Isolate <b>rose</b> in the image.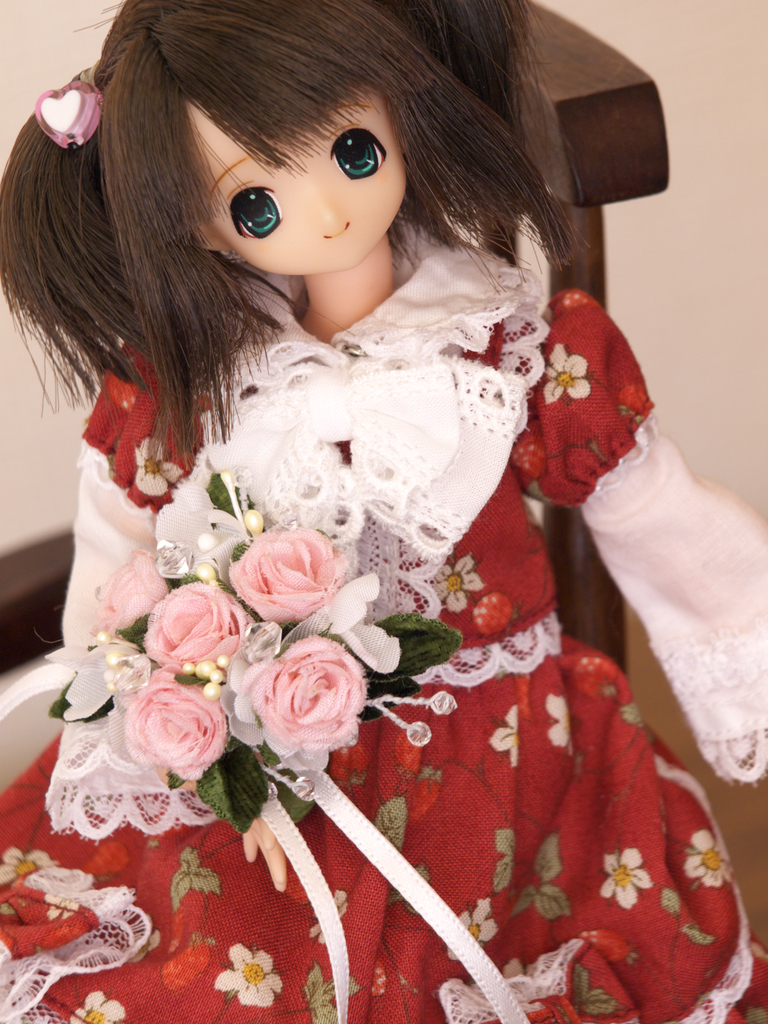
Isolated region: [251, 638, 368, 750].
